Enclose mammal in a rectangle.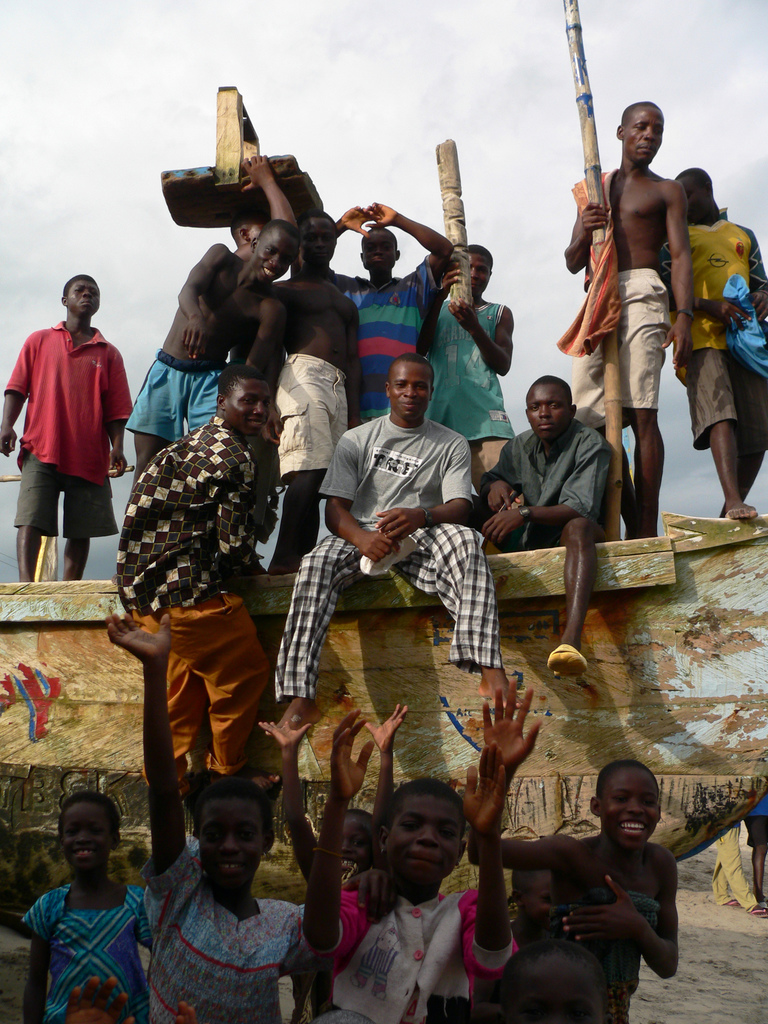
Rect(466, 679, 681, 1023).
